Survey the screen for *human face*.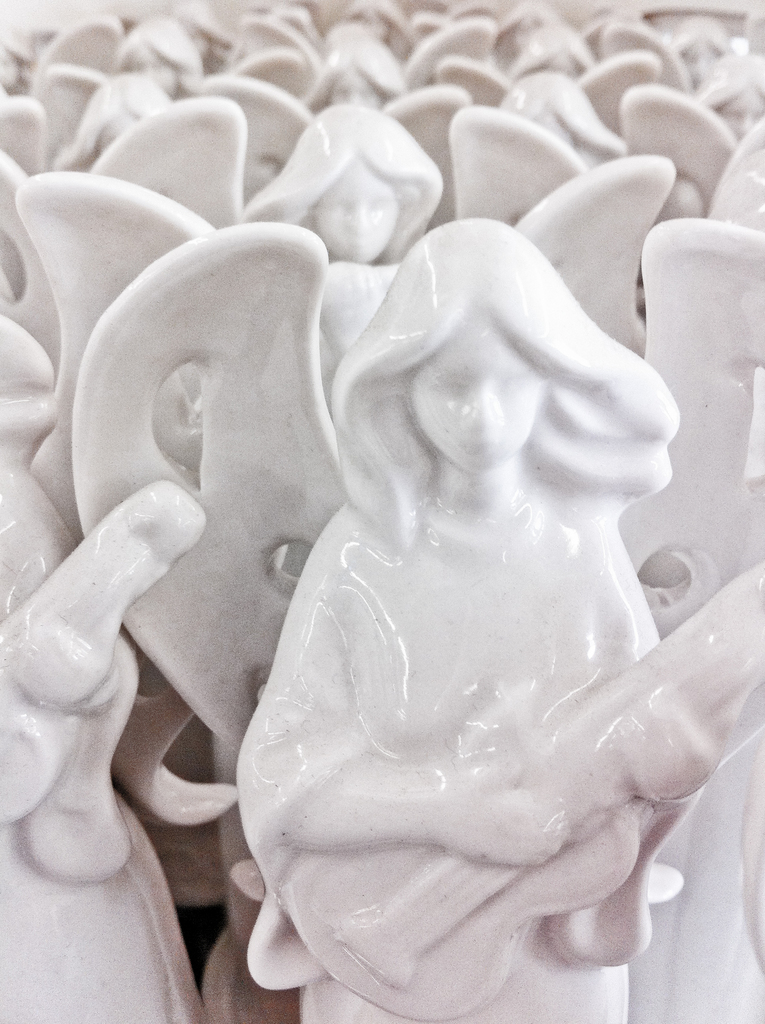
Survey found: 303:156:398:259.
